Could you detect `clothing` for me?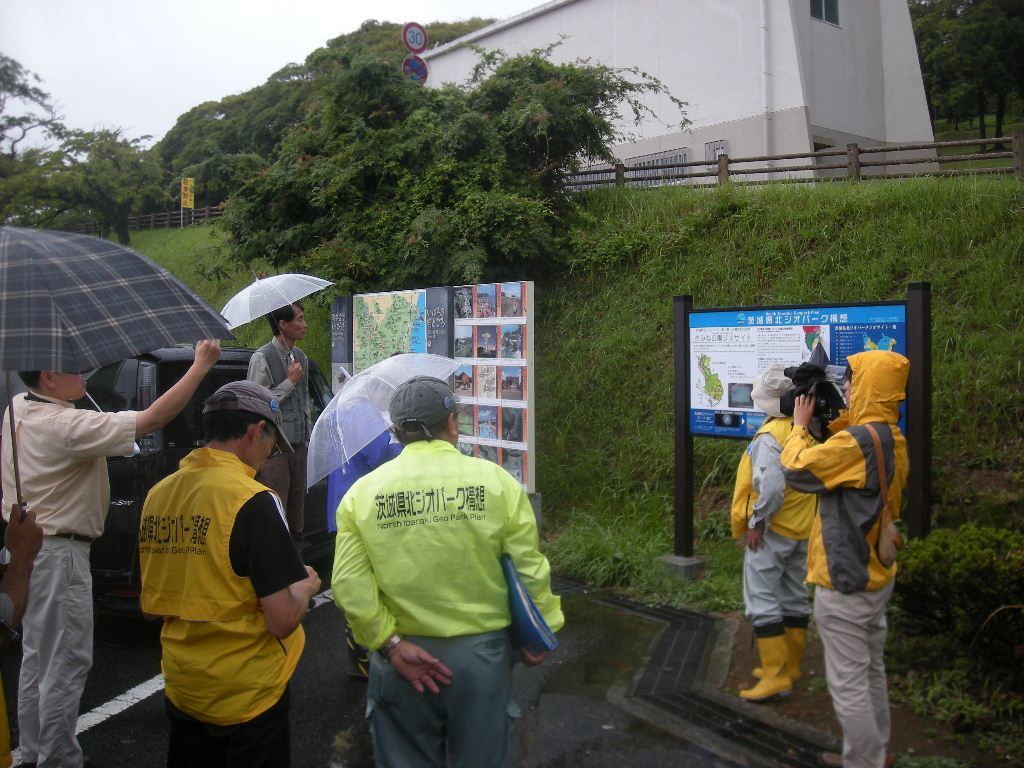
Detection result: [728,409,825,631].
